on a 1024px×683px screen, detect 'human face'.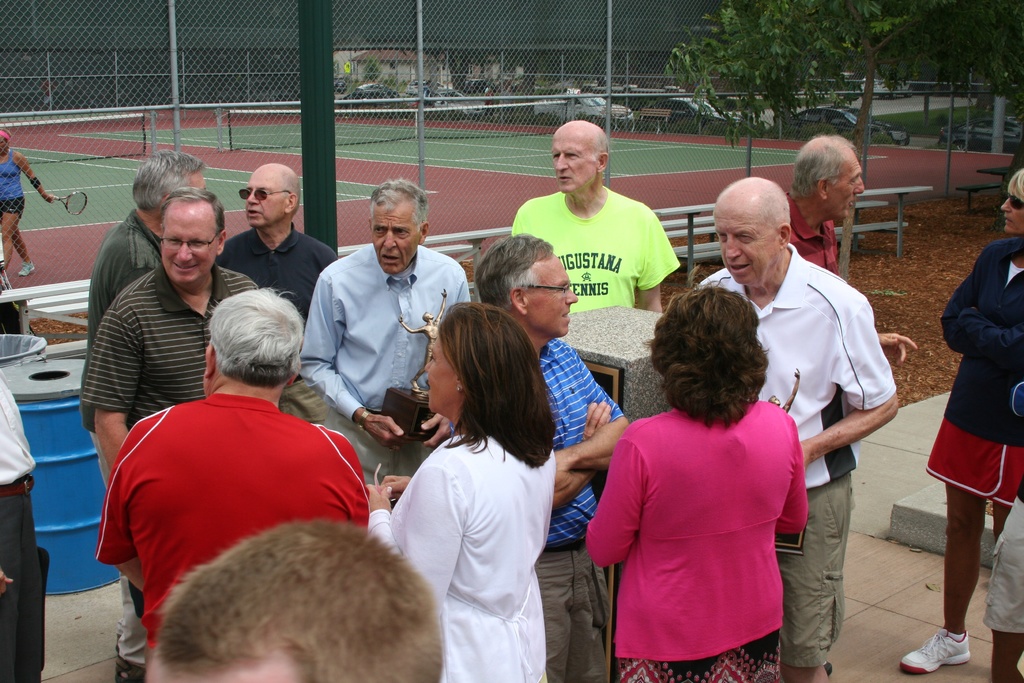
rect(238, 167, 285, 226).
